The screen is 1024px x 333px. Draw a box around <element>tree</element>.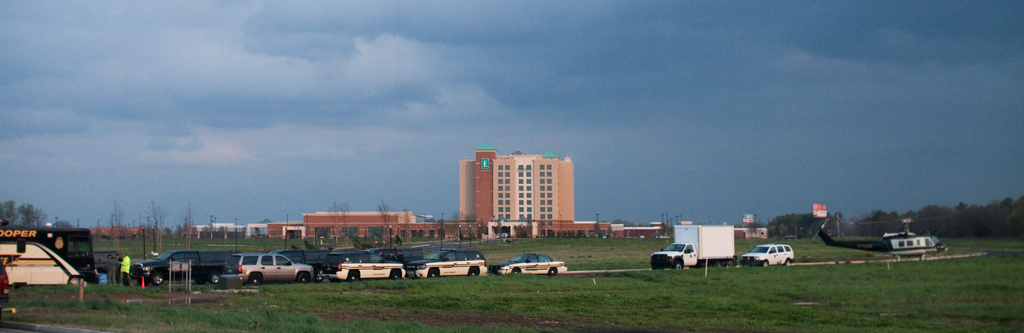
detection(378, 199, 393, 249).
